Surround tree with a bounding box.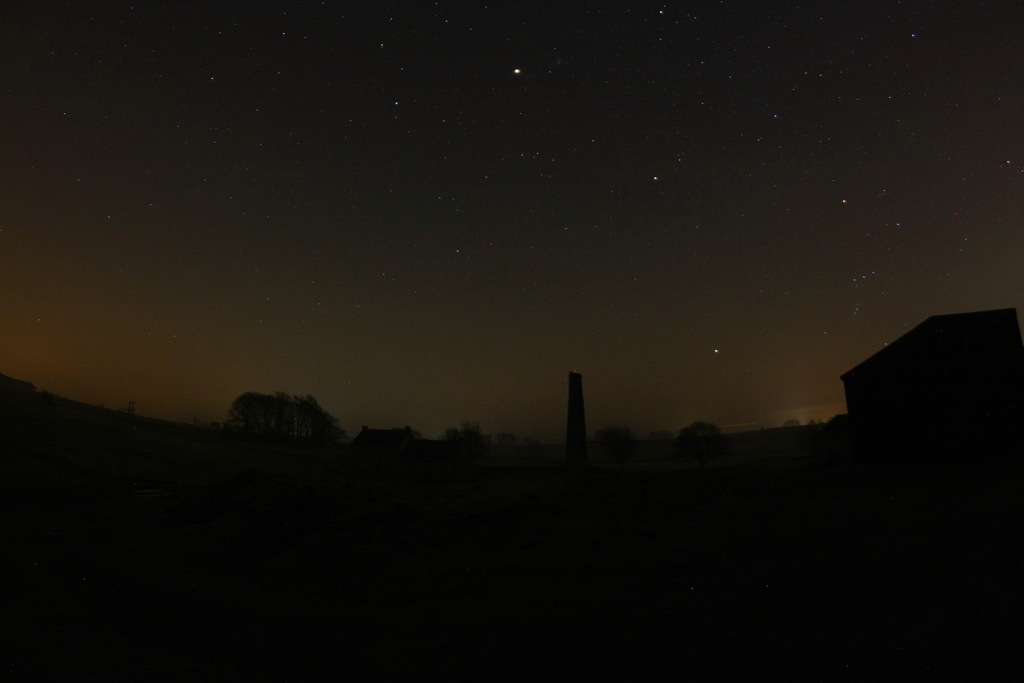
box=[779, 420, 803, 427].
